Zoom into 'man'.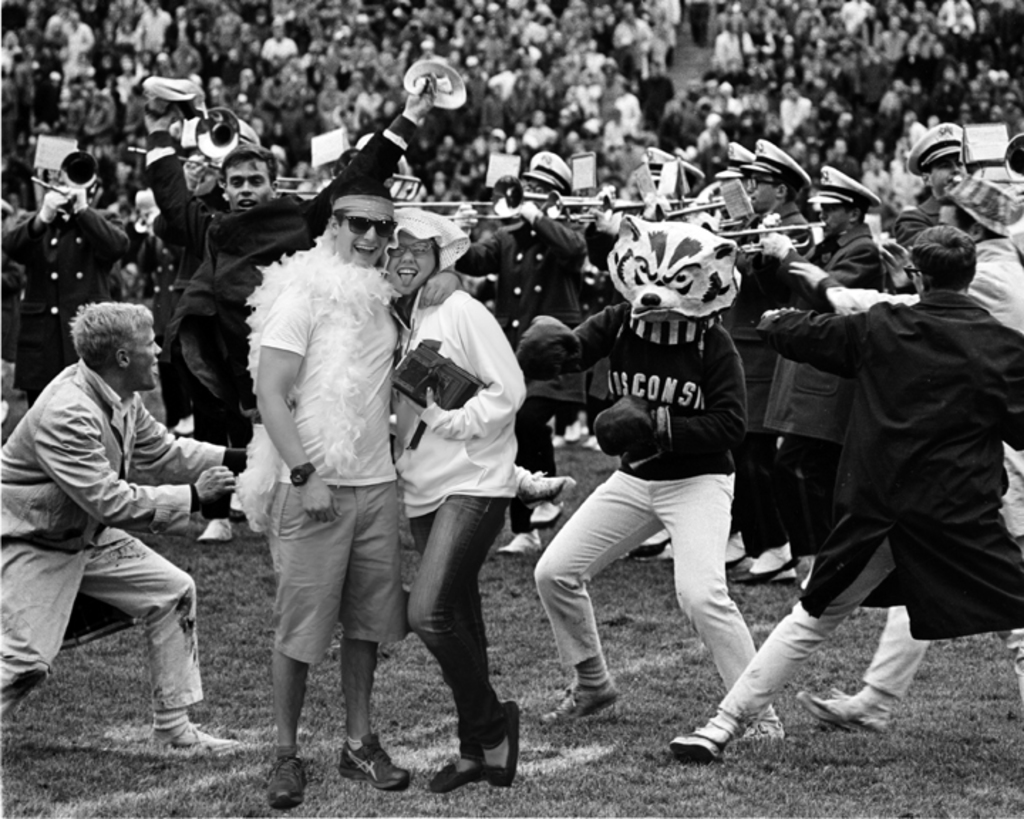
Zoom target: x1=17 y1=247 x2=229 y2=769.
